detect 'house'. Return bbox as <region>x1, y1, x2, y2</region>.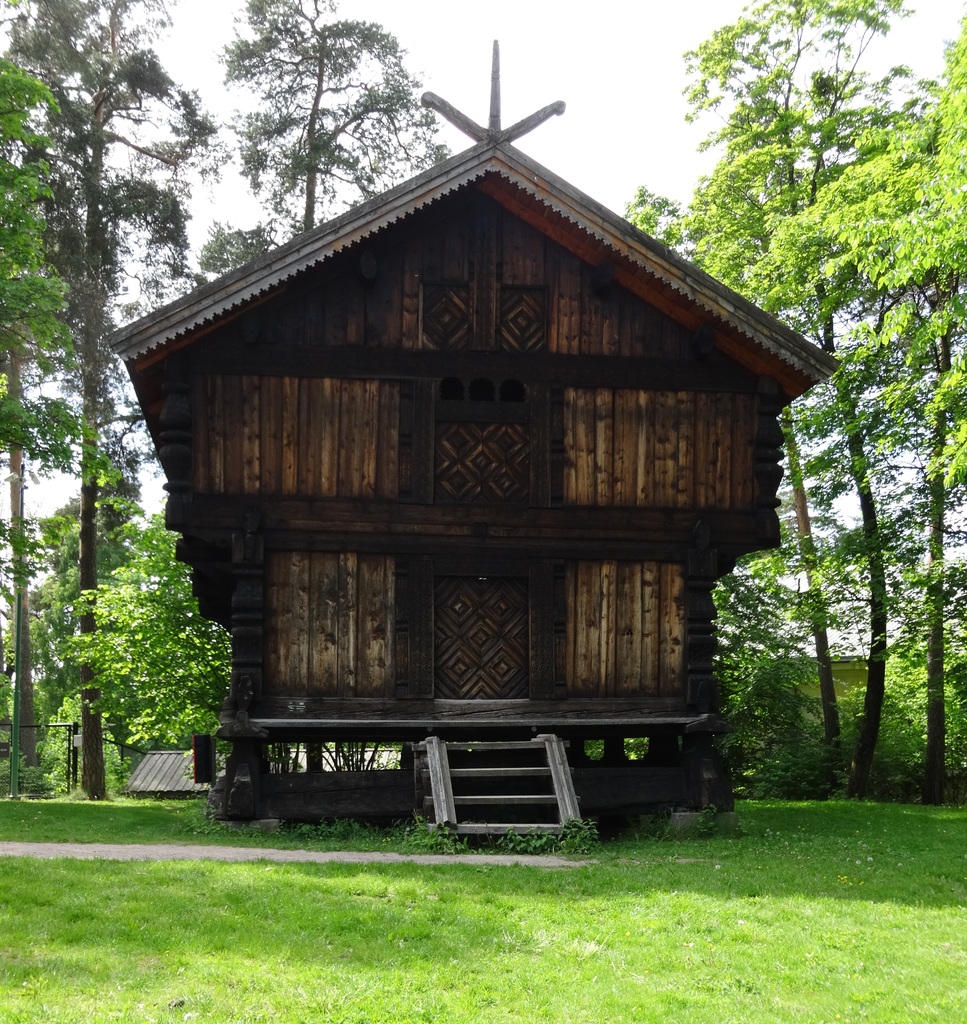
<region>717, 645, 874, 734</region>.
